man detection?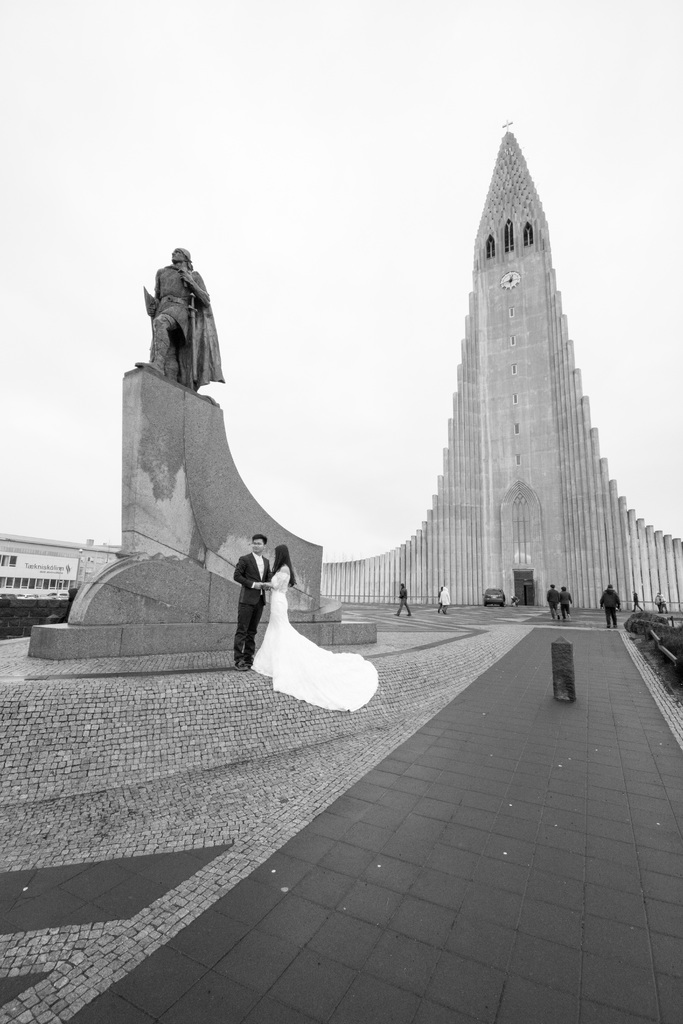
region(228, 537, 274, 669)
